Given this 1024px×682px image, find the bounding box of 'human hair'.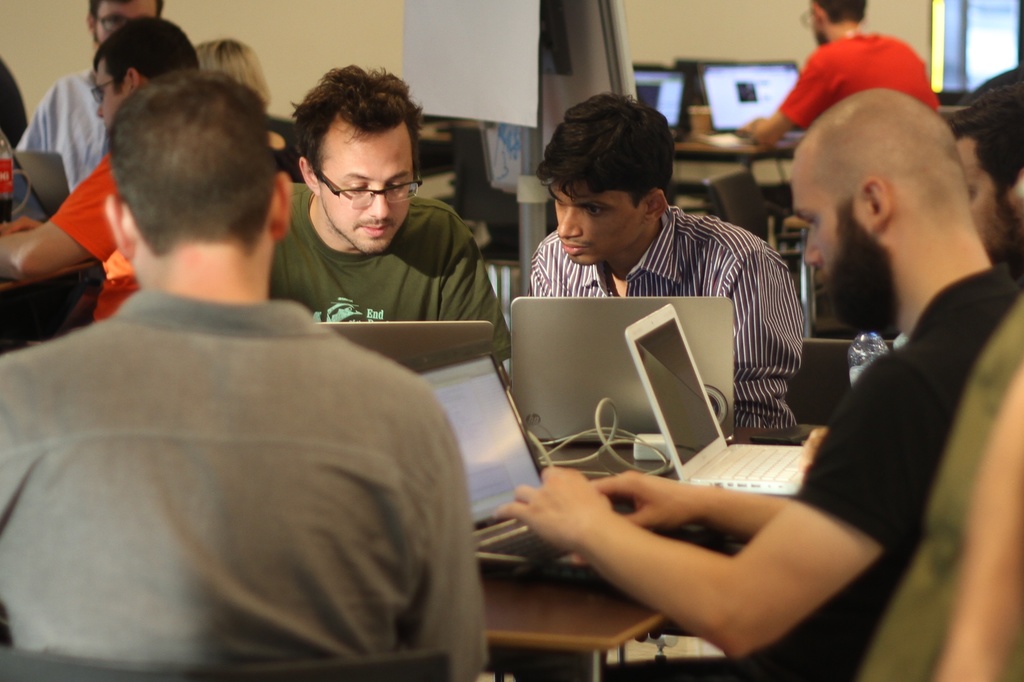
BBox(92, 11, 199, 95).
